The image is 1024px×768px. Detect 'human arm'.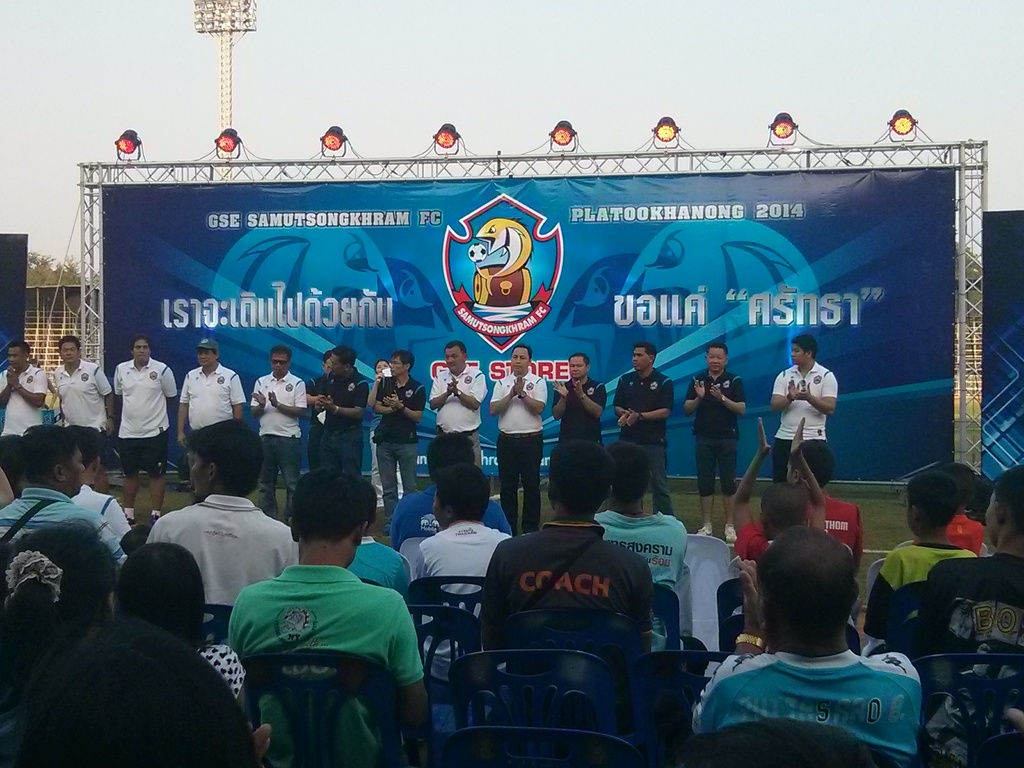
Detection: box(444, 363, 485, 408).
